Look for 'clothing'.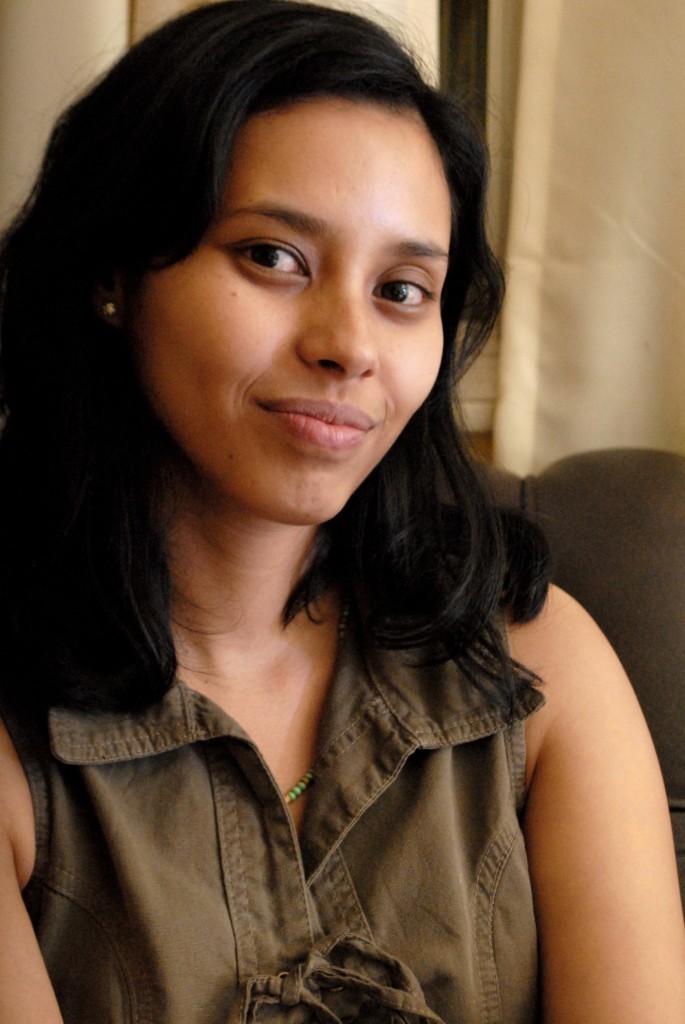
Found: (27, 590, 589, 999).
